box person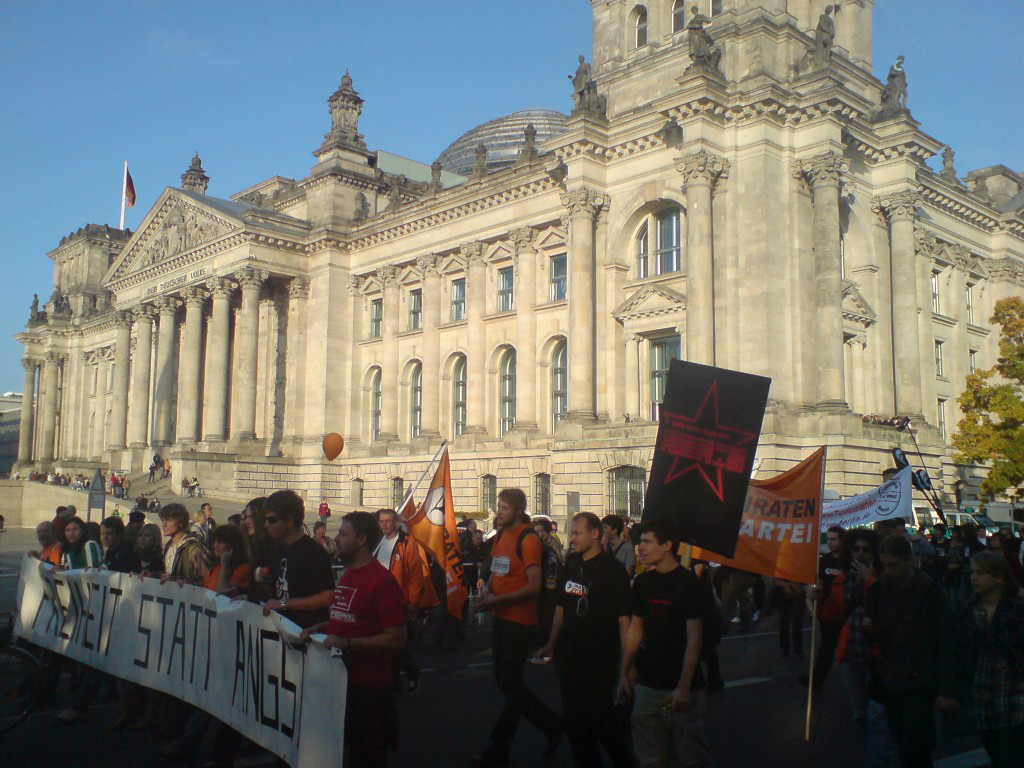
pyautogui.locateOnScreen(60, 518, 98, 564)
